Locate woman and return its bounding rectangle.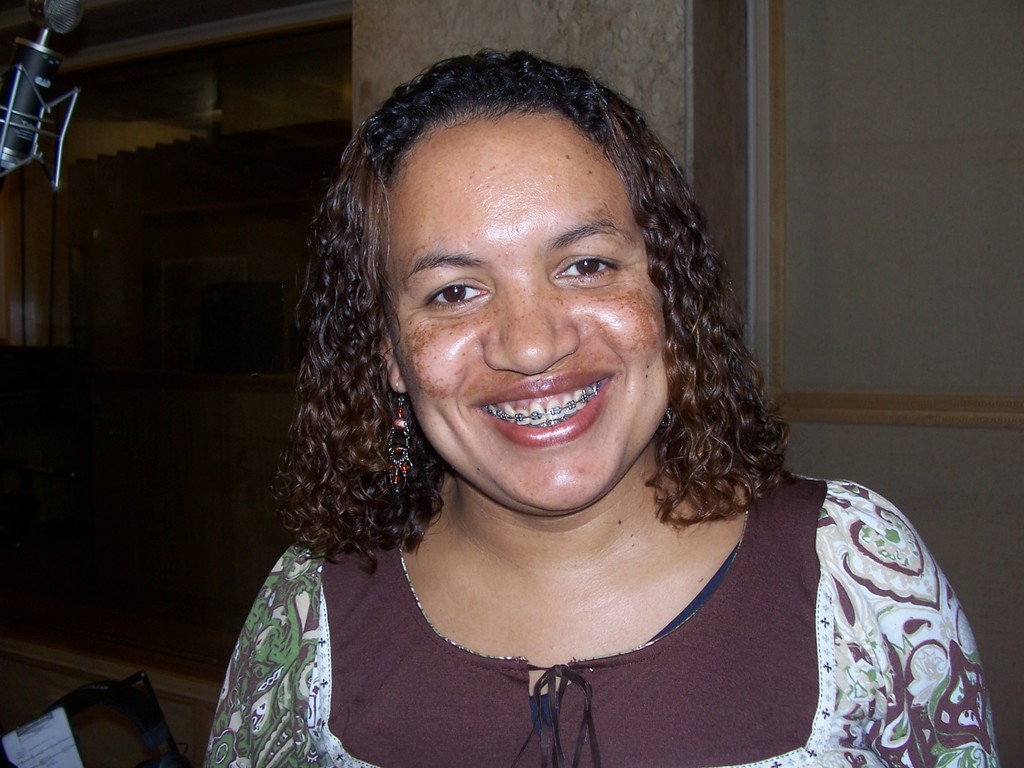
BBox(193, 34, 997, 764).
